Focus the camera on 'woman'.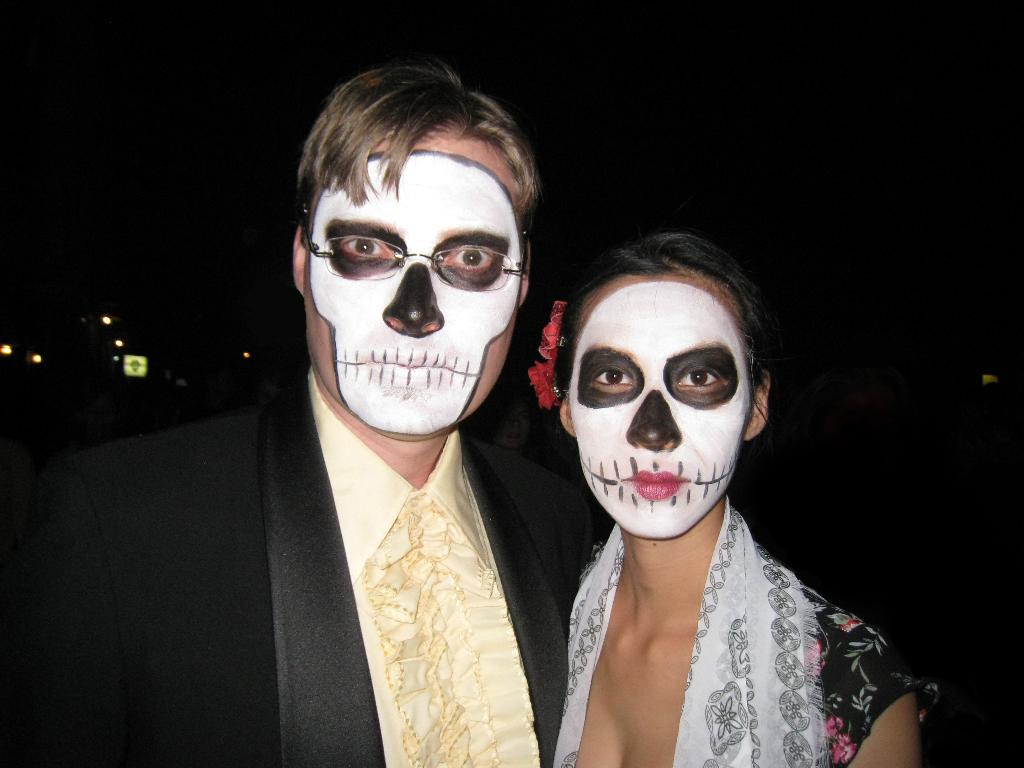
Focus region: <bbox>525, 231, 938, 767</bbox>.
